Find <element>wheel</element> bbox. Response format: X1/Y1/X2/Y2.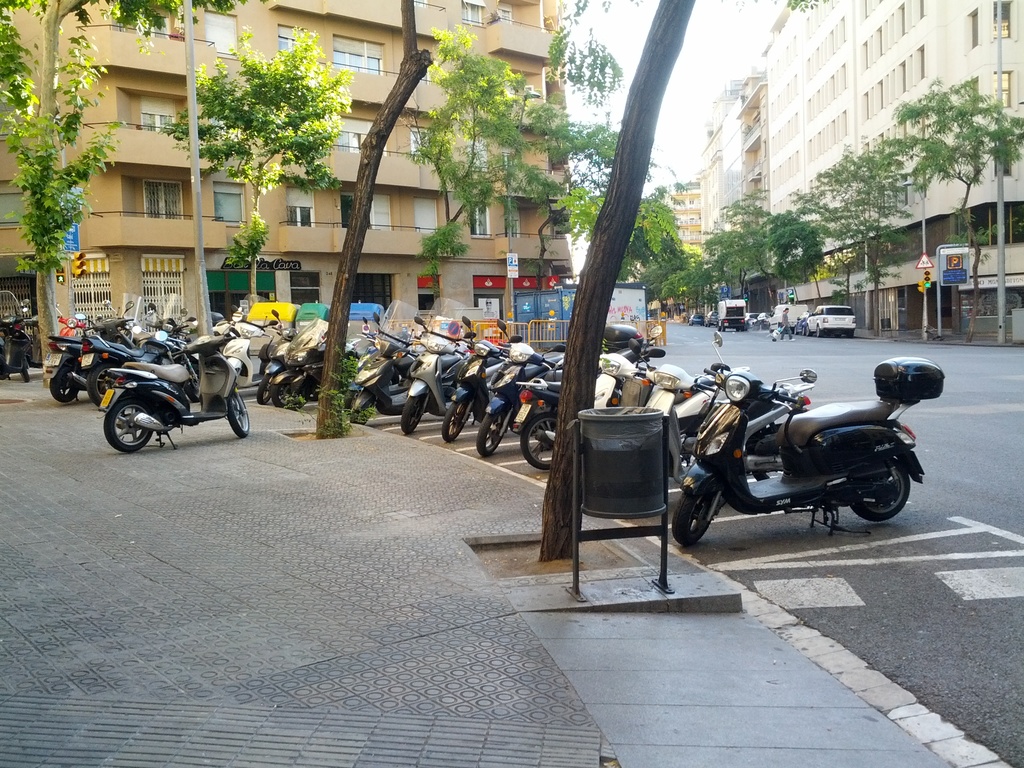
106/400/151/452.
